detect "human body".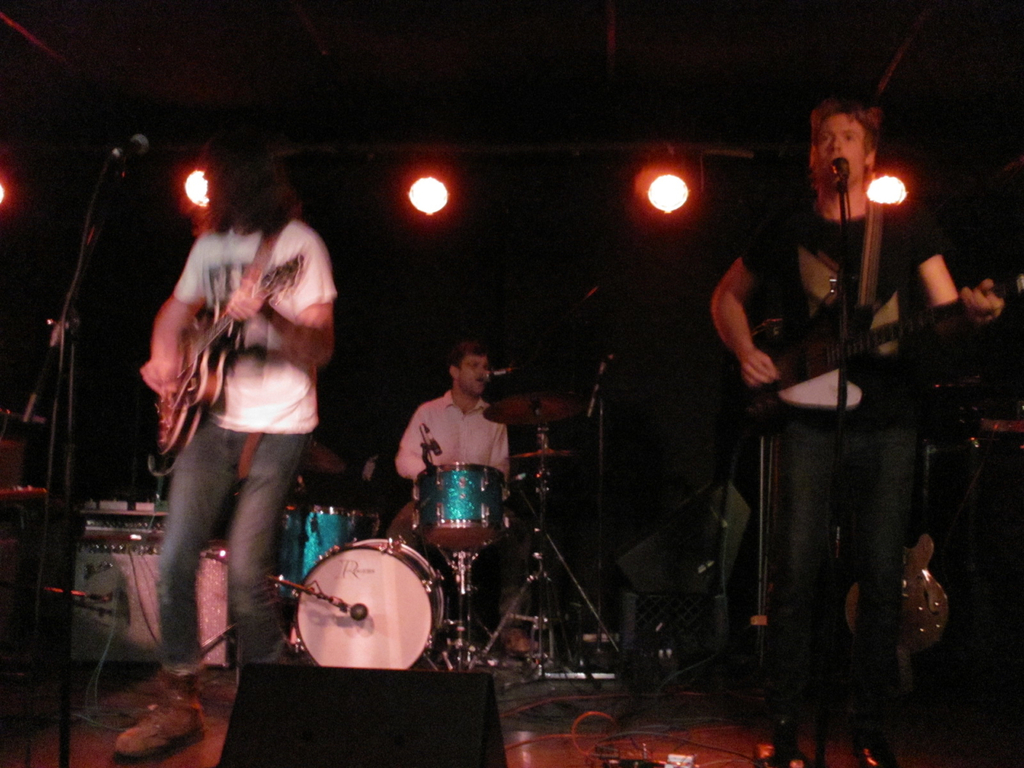
Detected at {"left": 706, "top": 191, "right": 1007, "bottom": 758}.
